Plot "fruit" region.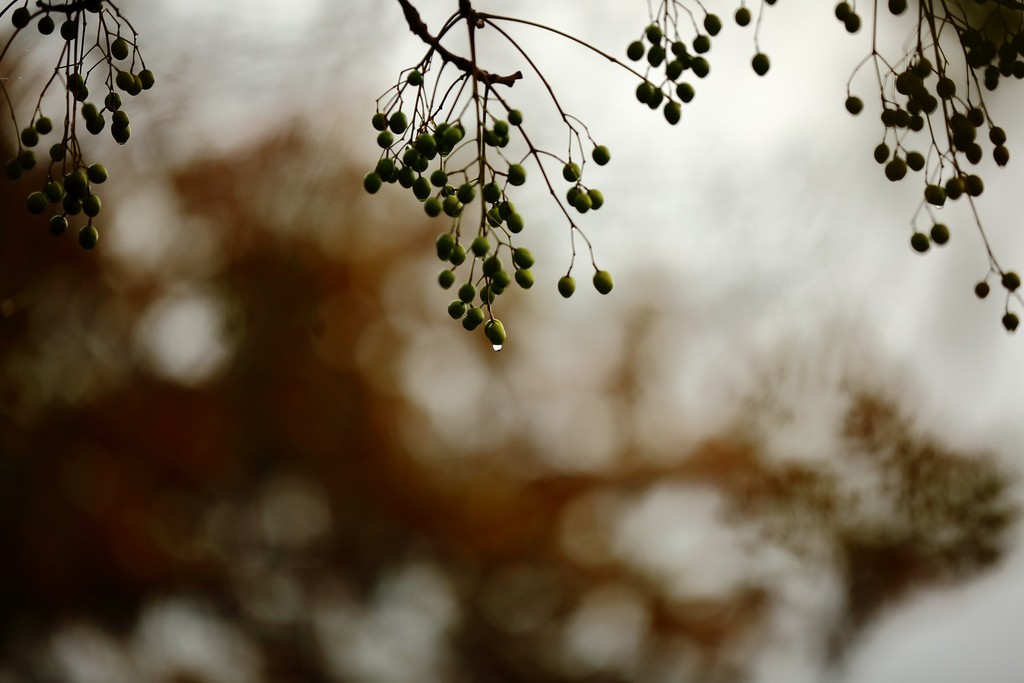
Plotted at box(845, 10, 860, 33).
